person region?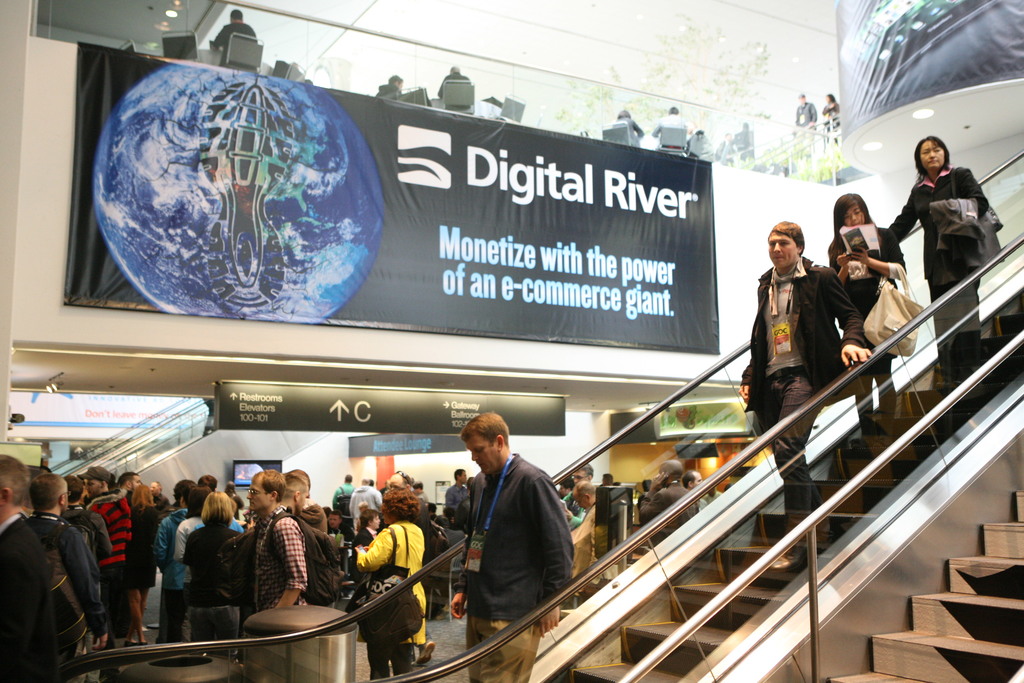
Rect(179, 492, 241, 612)
